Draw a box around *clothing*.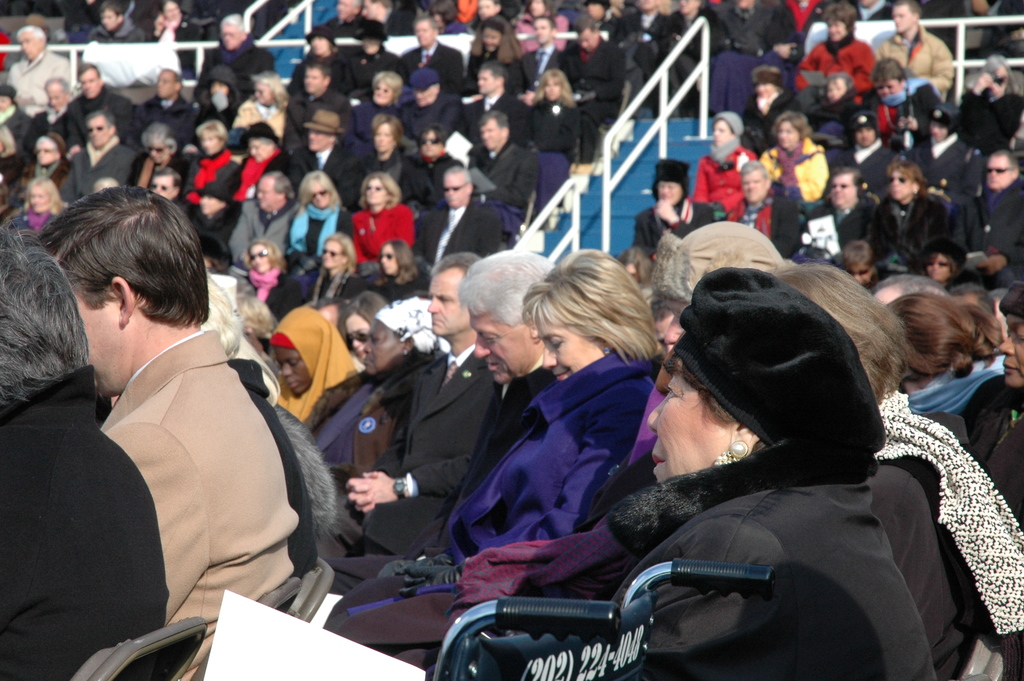
x1=789, y1=36, x2=880, y2=97.
